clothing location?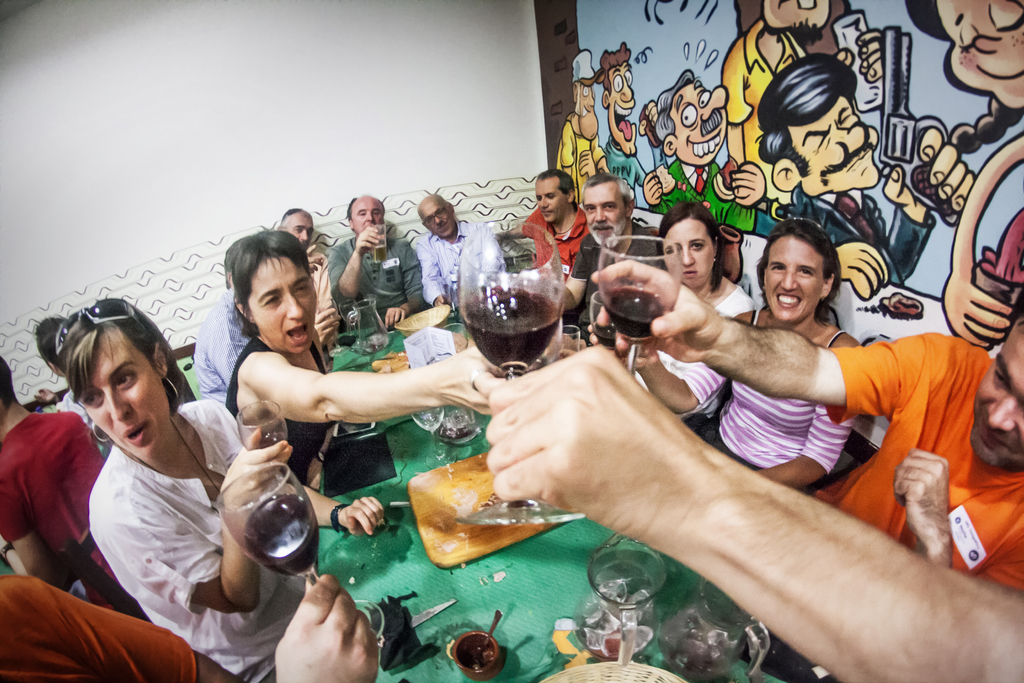
bbox=[177, 285, 255, 411]
